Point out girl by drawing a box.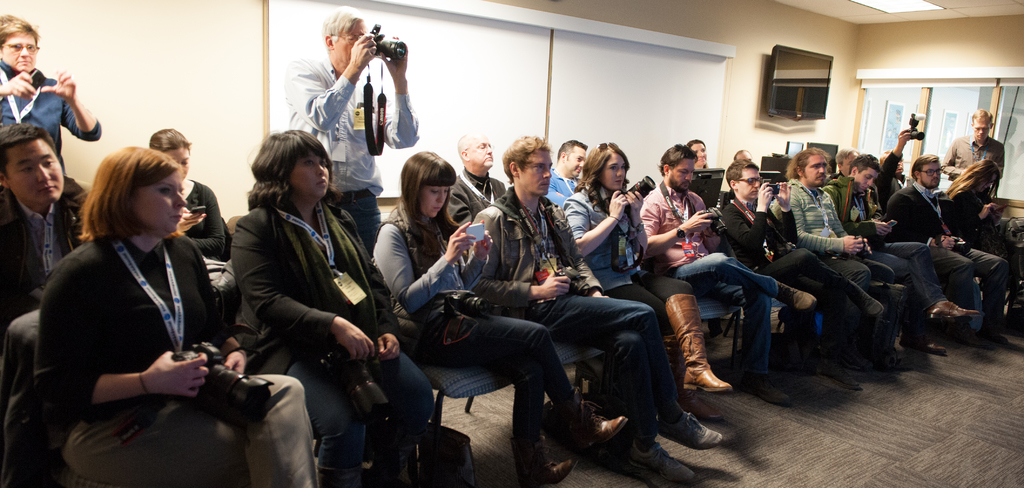
<box>35,147,323,487</box>.
